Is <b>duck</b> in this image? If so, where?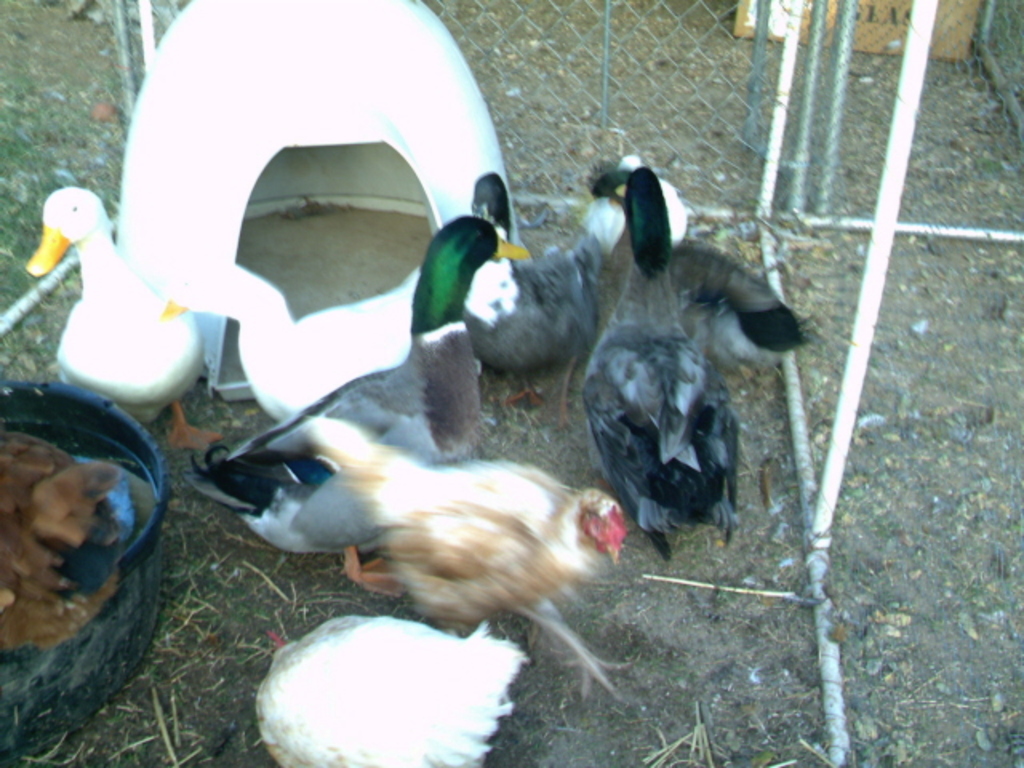
Yes, at 198/221/530/619.
